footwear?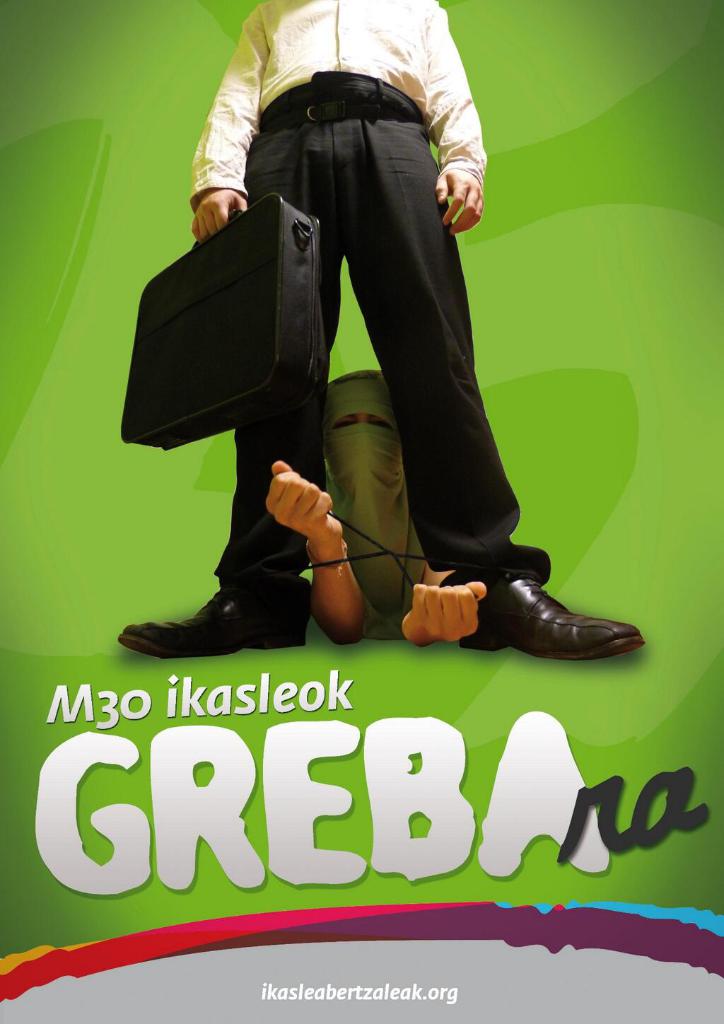
rect(117, 575, 313, 661)
